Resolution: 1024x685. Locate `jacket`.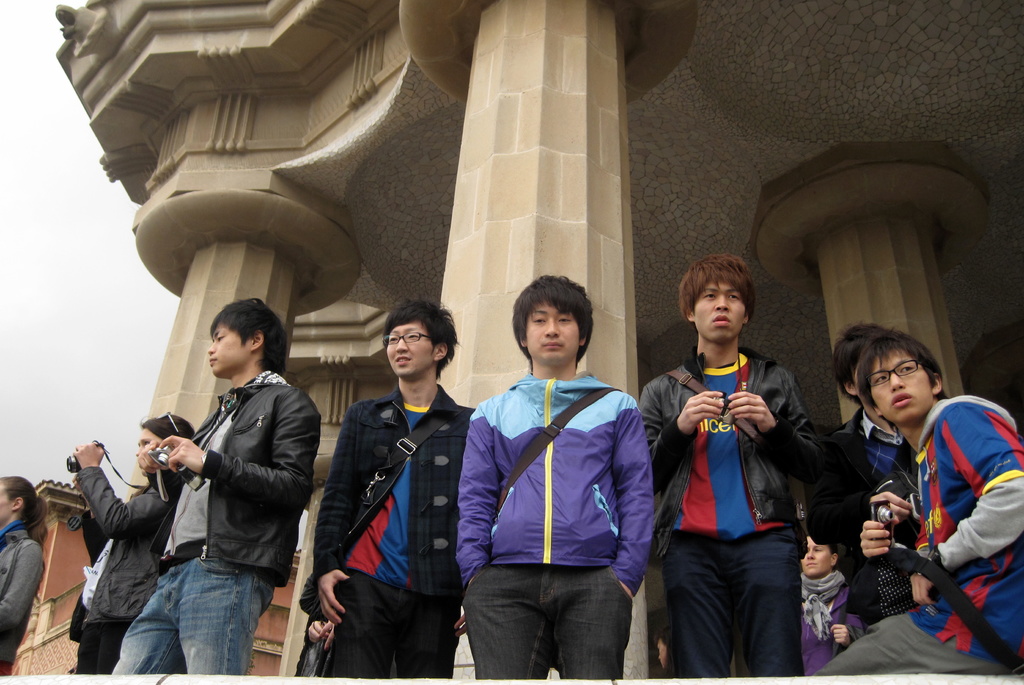
(0, 518, 49, 657).
